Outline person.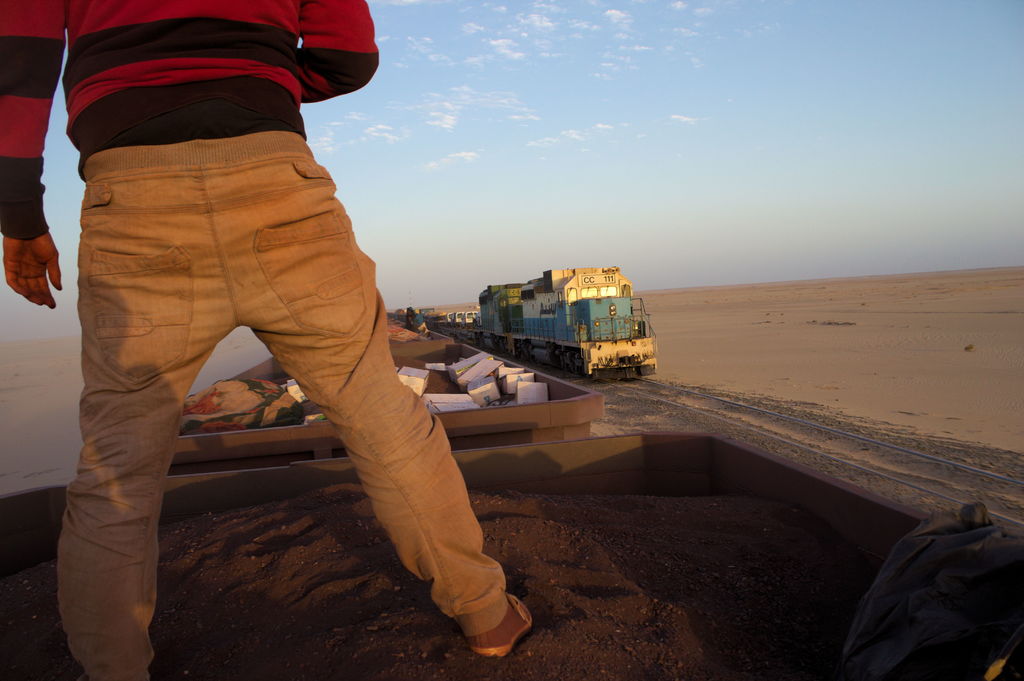
Outline: Rect(0, 0, 530, 680).
